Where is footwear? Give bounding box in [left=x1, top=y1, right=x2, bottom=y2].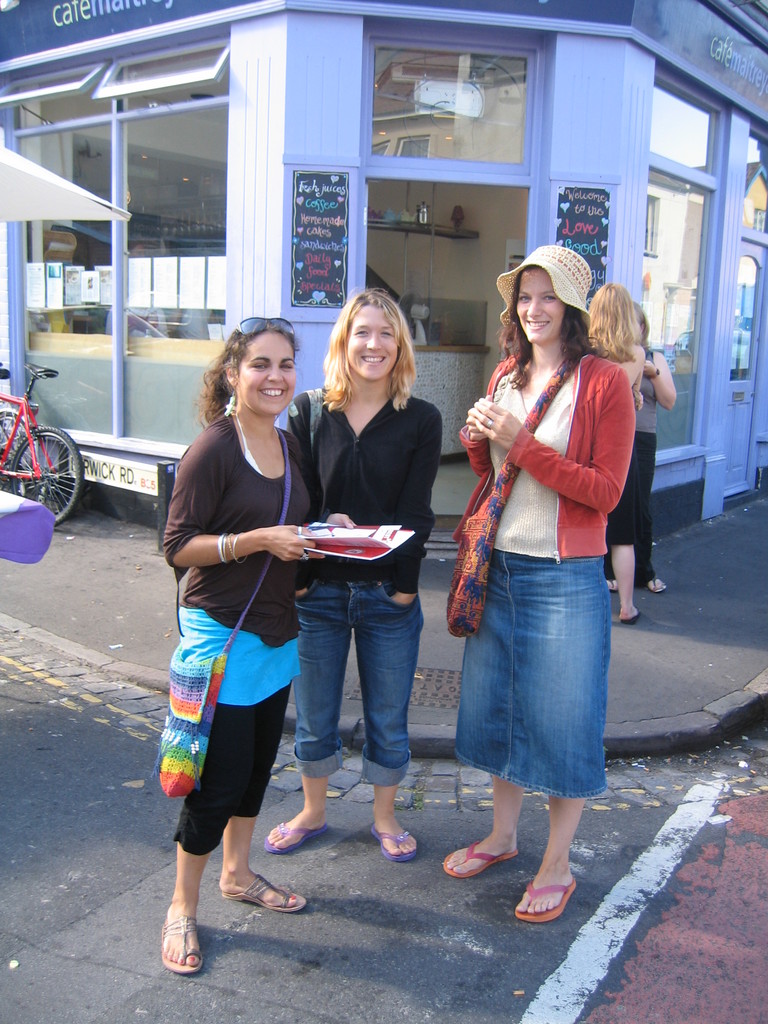
[left=368, top=824, right=419, bottom=863].
